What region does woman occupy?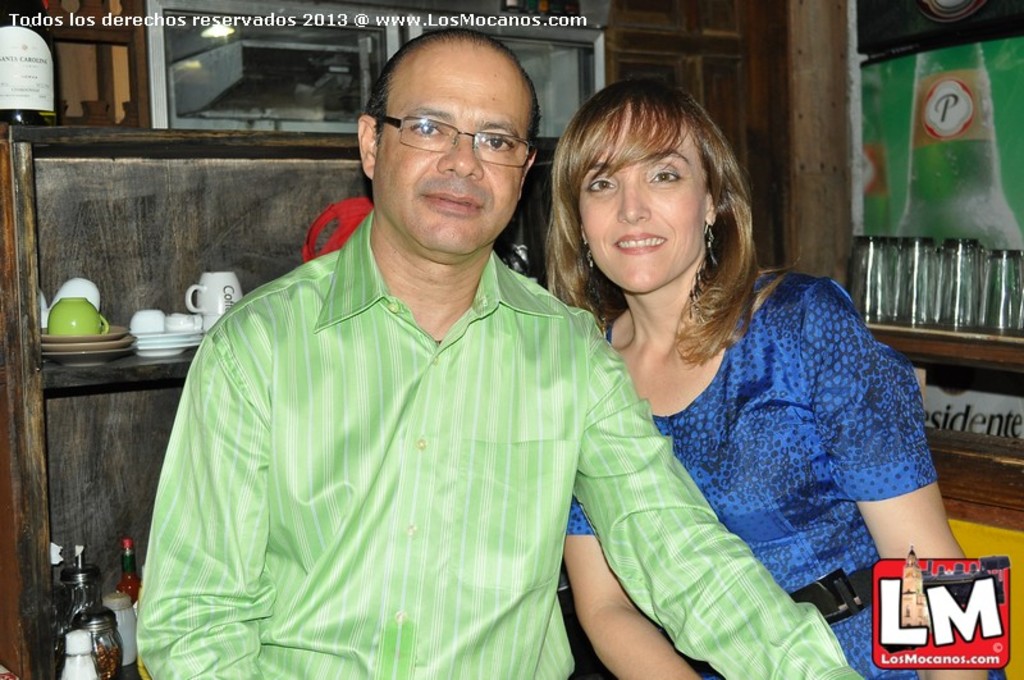
477 96 948 670.
